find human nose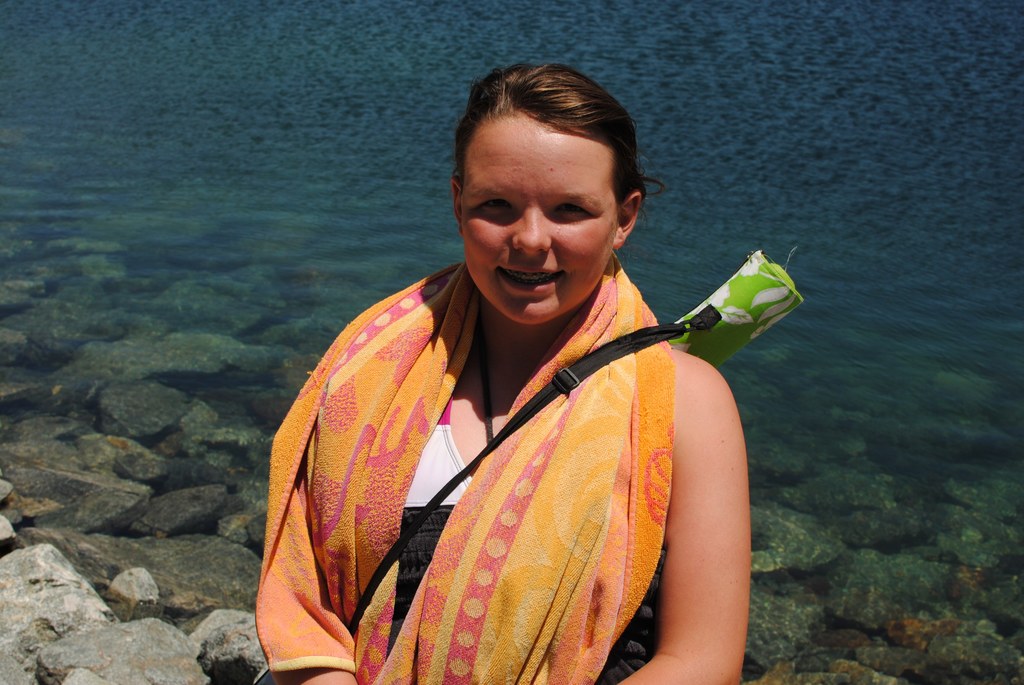
509,208,552,254
